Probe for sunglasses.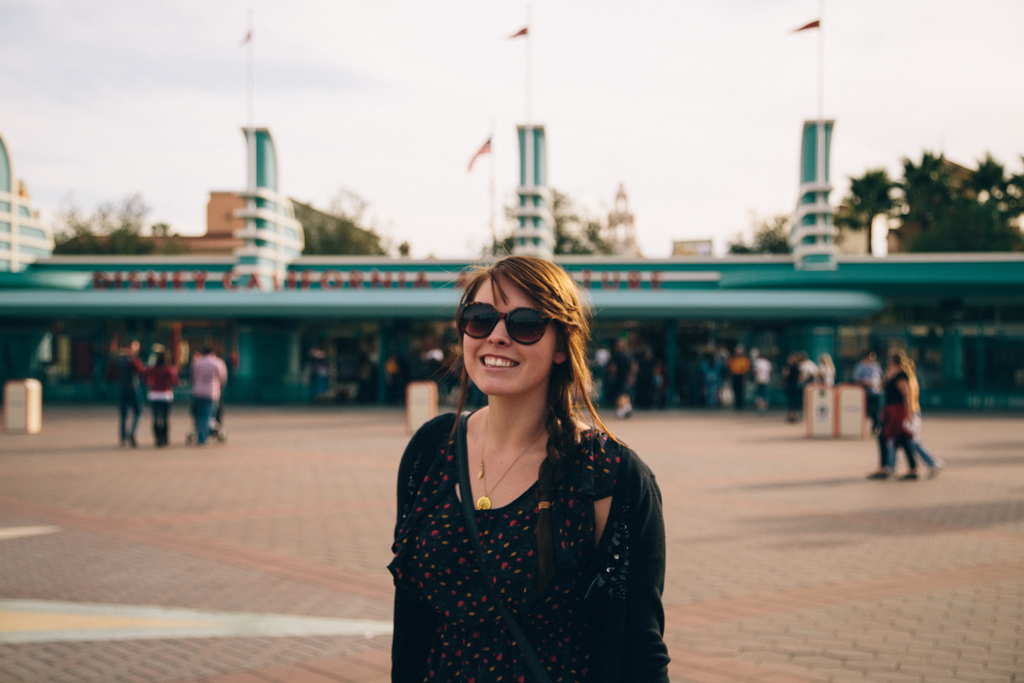
Probe result: rect(445, 292, 562, 354).
